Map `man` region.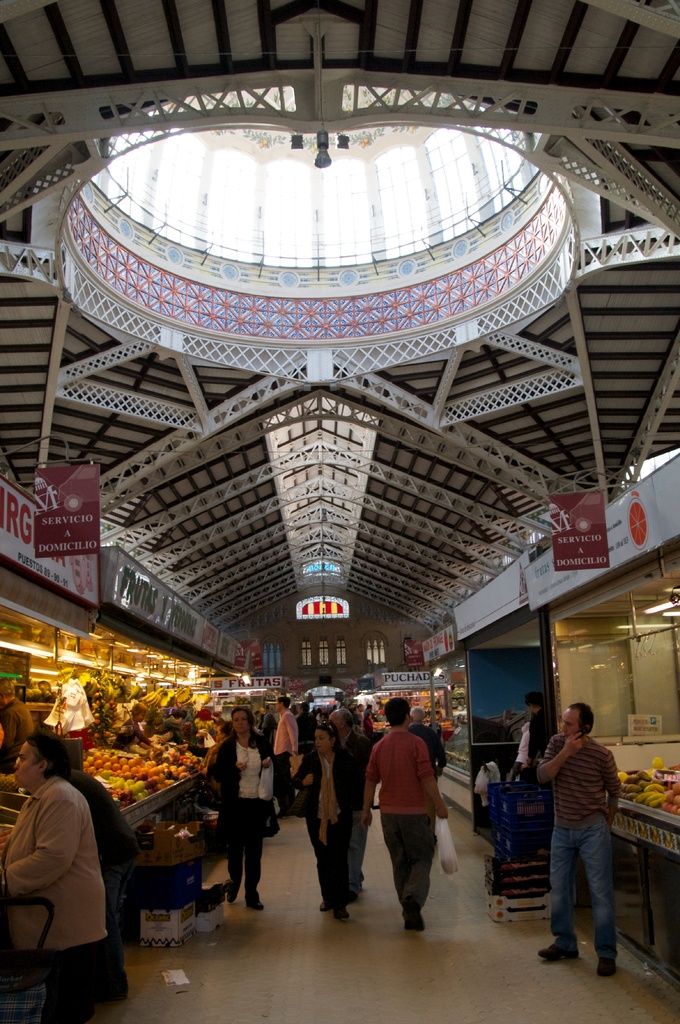
Mapped to rect(530, 706, 632, 990).
